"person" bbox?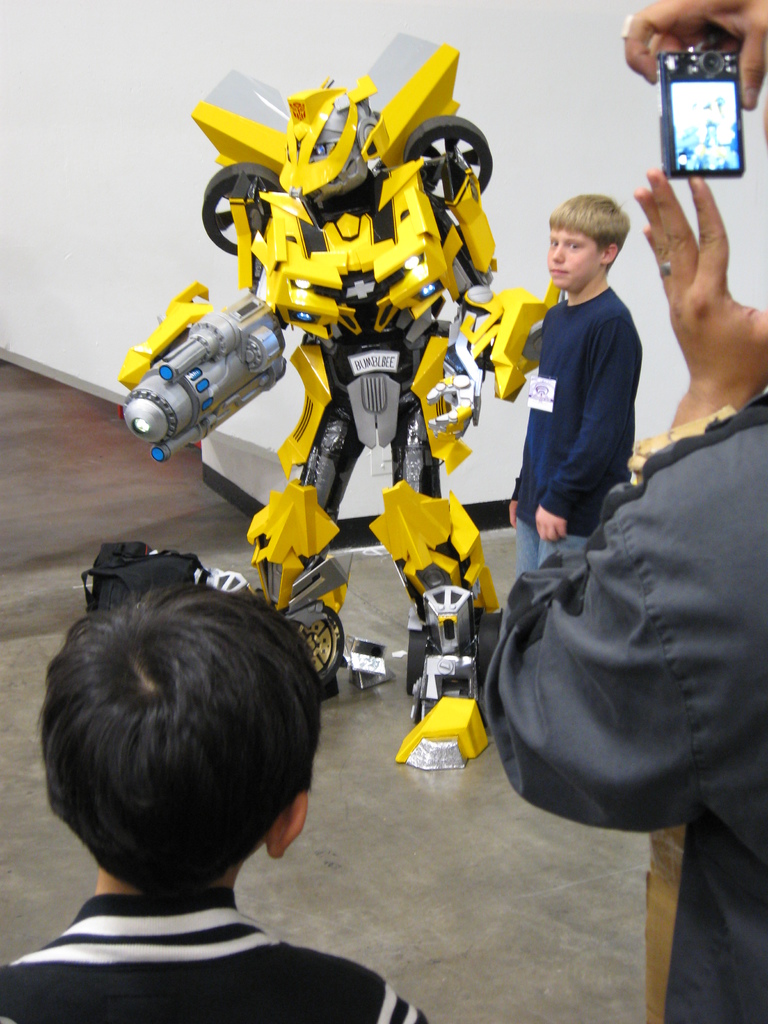
508, 193, 640, 575
